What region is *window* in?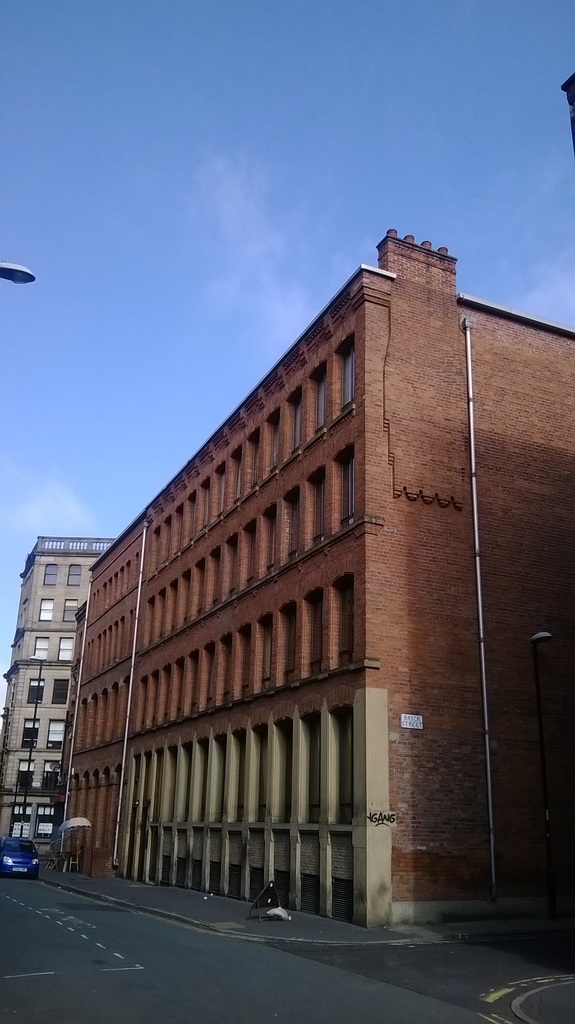
BBox(216, 633, 229, 710).
